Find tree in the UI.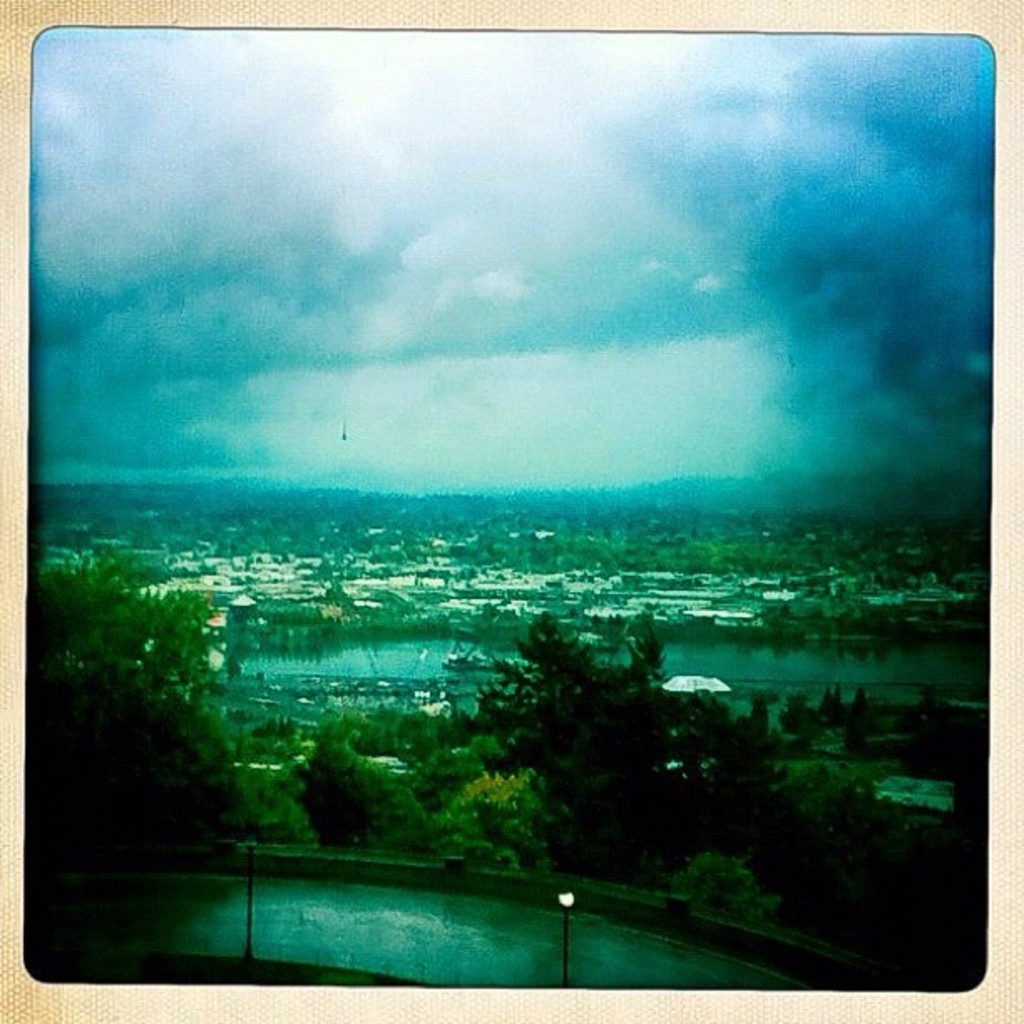
UI element at box=[35, 544, 249, 726].
